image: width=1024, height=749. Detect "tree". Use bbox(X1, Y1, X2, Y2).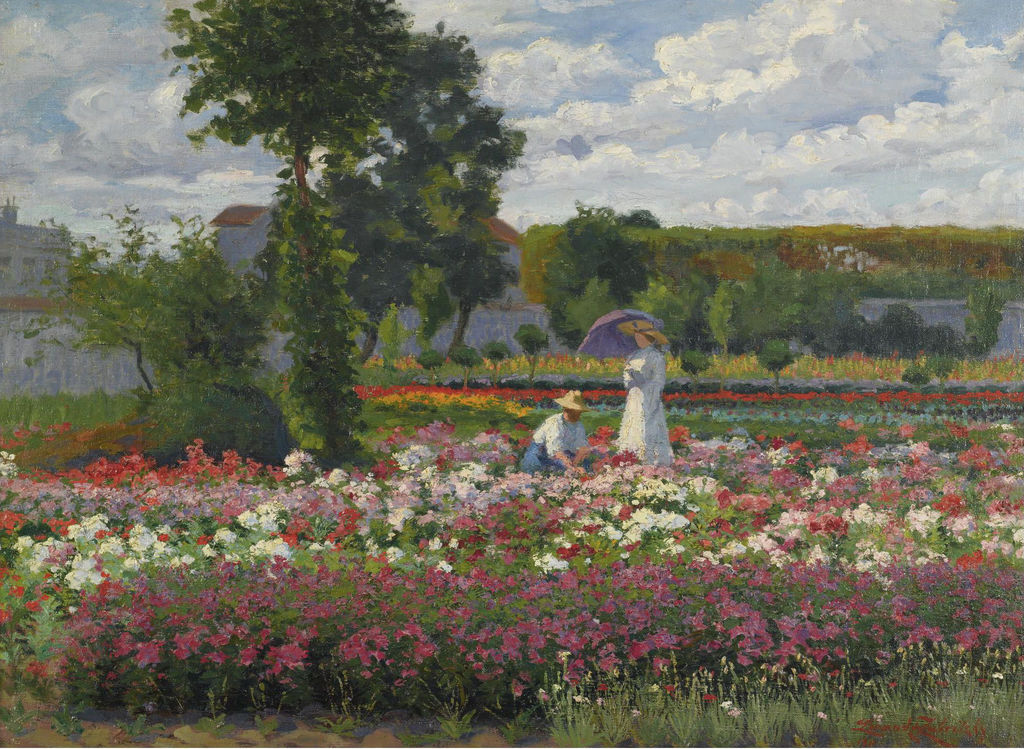
bbox(154, 16, 540, 453).
